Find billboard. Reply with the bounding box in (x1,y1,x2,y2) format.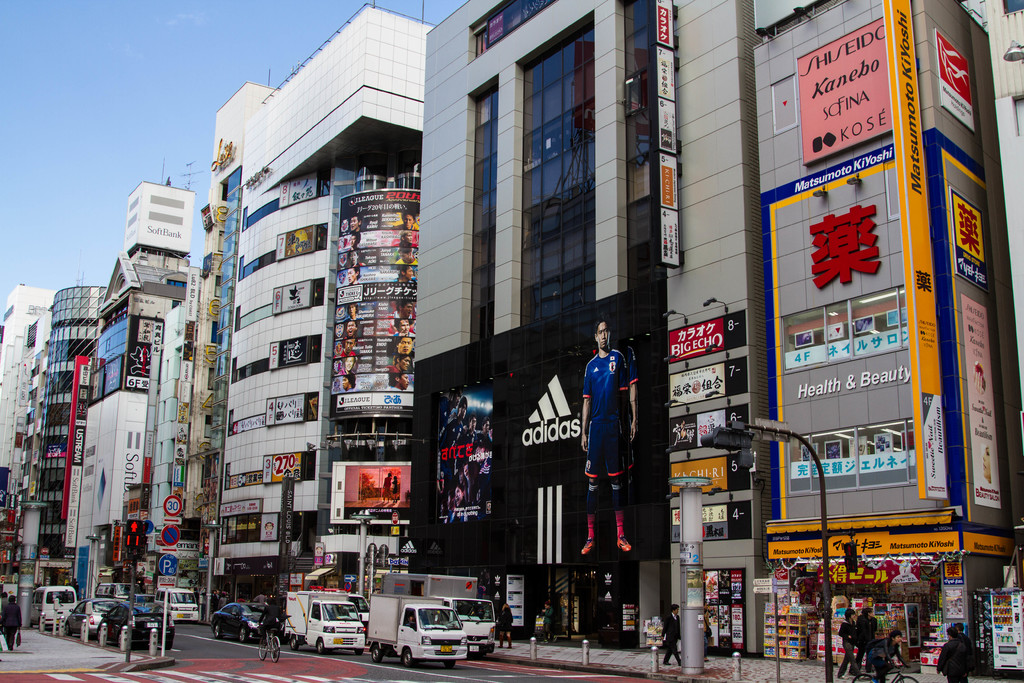
(266,445,299,477).
